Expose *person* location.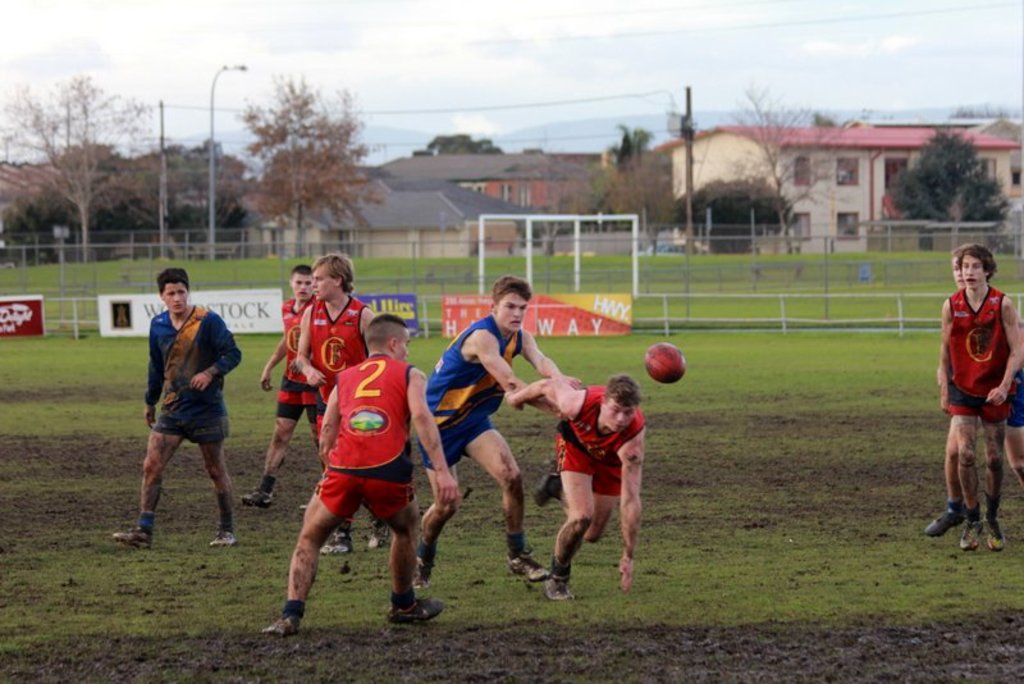
Exposed at [x1=506, y1=373, x2=648, y2=601].
